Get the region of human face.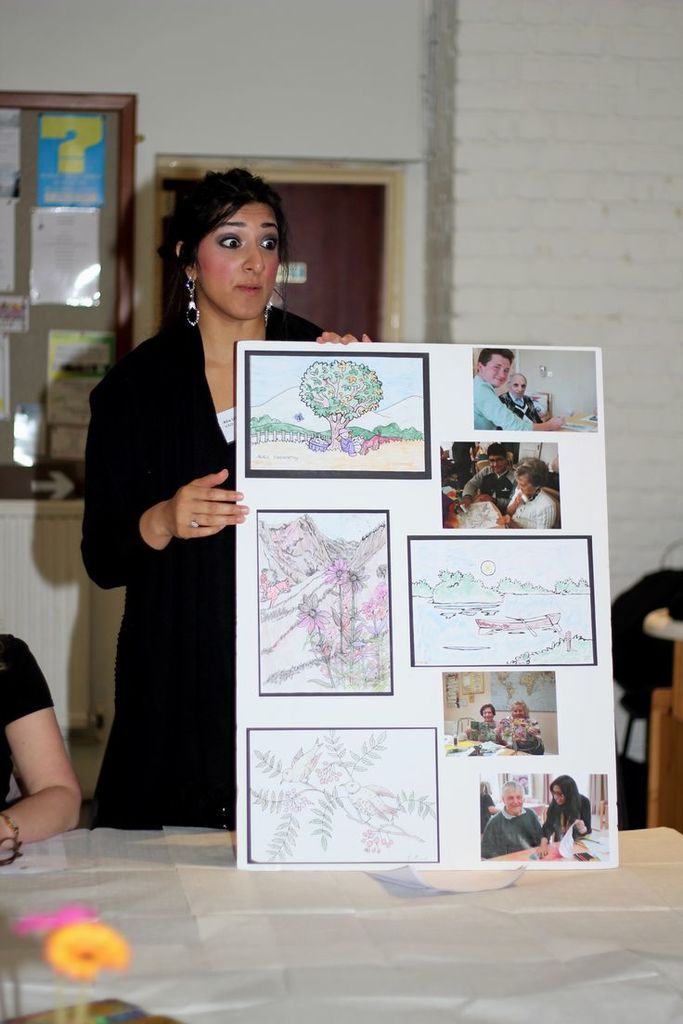
{"left": 555, "top": 787, "right": 569, "bottom": 807}.
